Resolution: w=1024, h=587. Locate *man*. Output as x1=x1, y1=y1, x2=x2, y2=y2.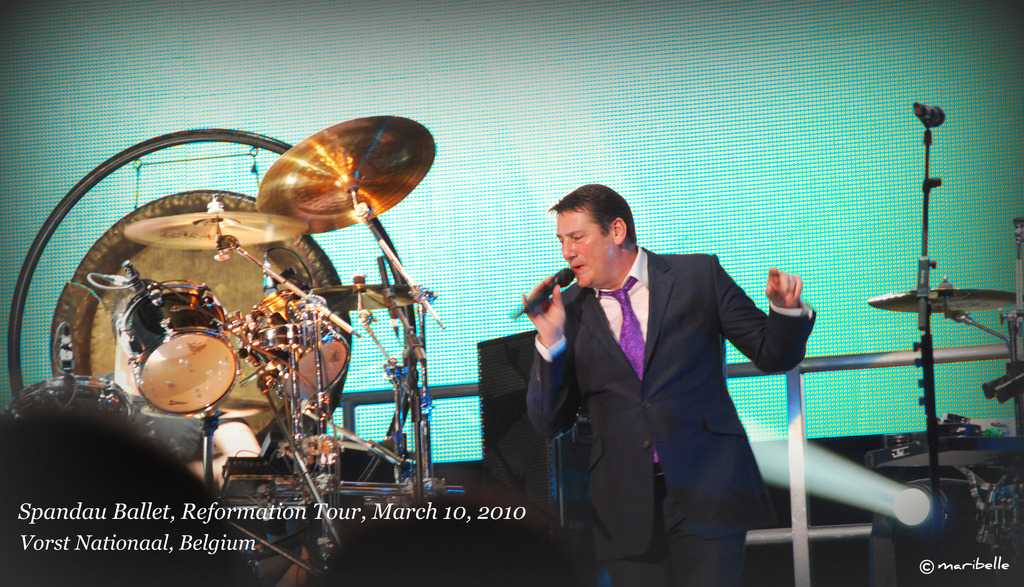
x1=94, y1=277, x2=265, y2=490.
